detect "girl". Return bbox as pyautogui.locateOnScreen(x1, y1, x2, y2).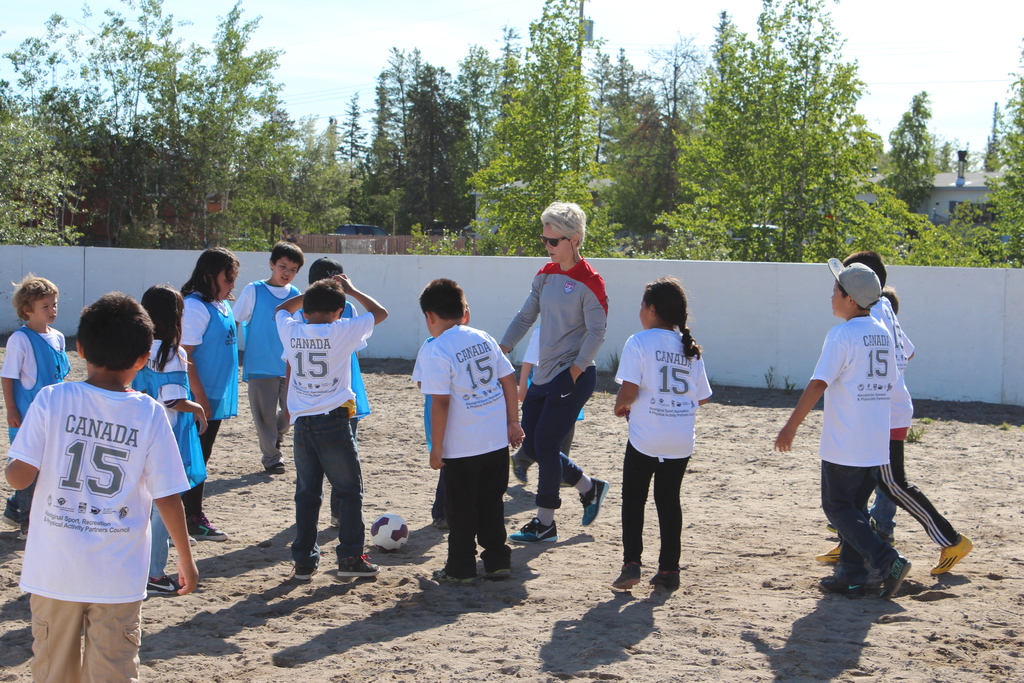
pyautogui.locateOnScreen(132, 284, 207, 593).
